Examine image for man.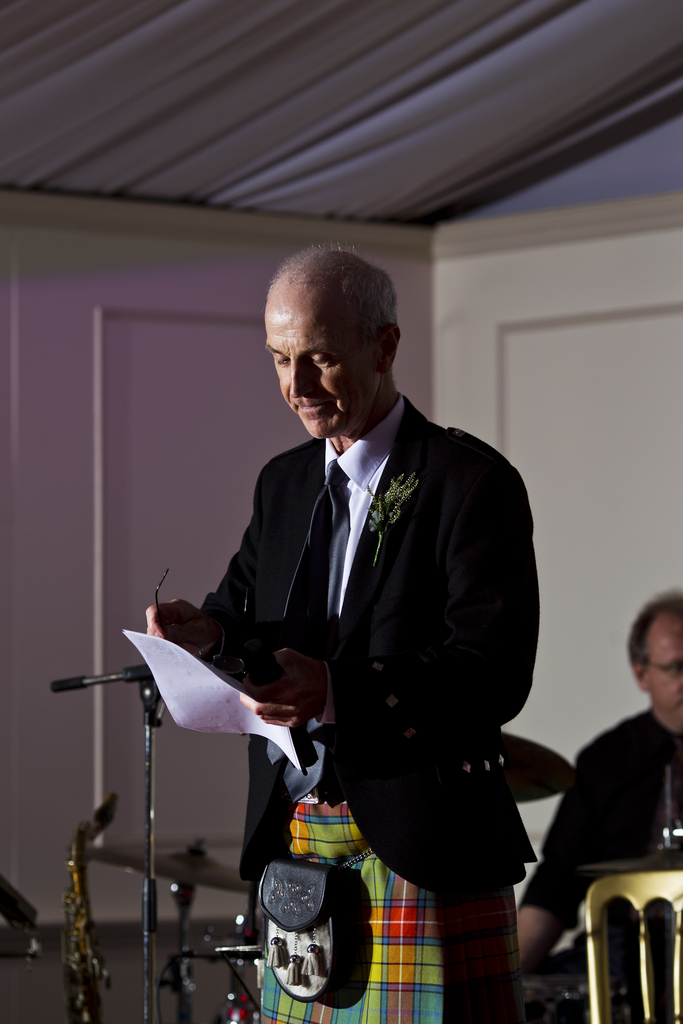
Examination result: <box>158,240,547,991</box>.
